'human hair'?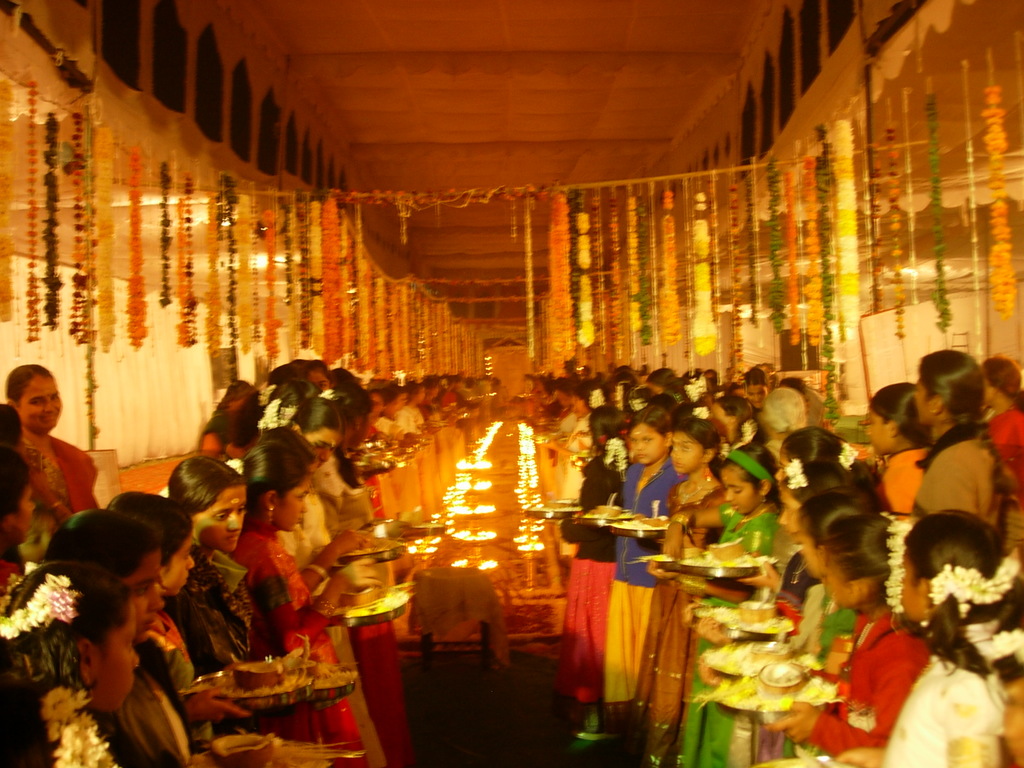
x1=615 y1=362 x2=634 y2=371
